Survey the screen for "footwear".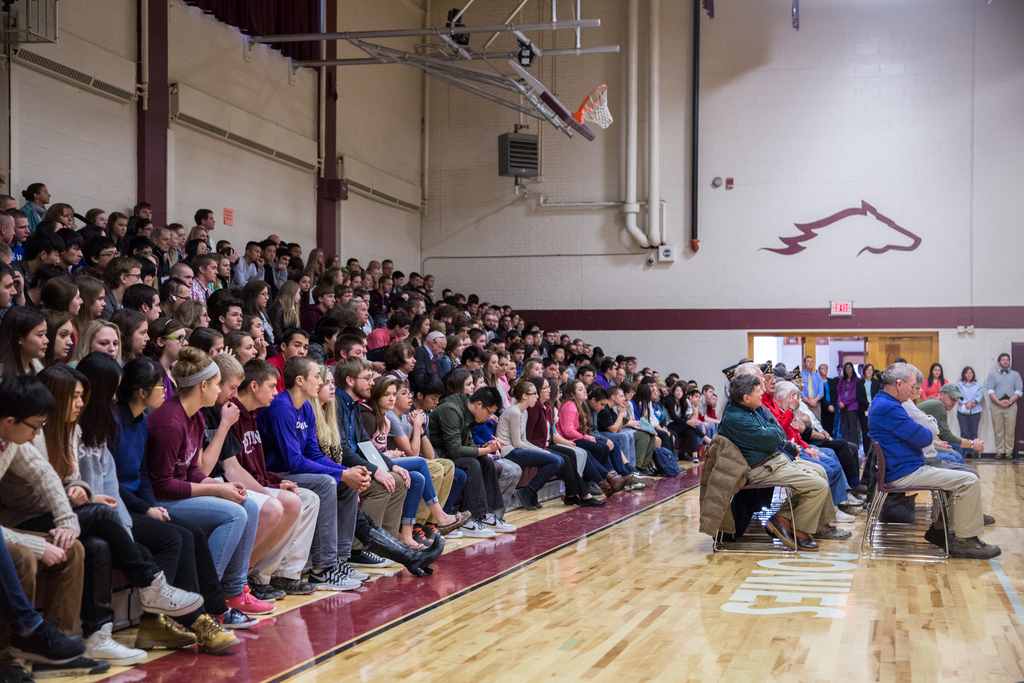
Survey found: (822, 520, 851, 539).
